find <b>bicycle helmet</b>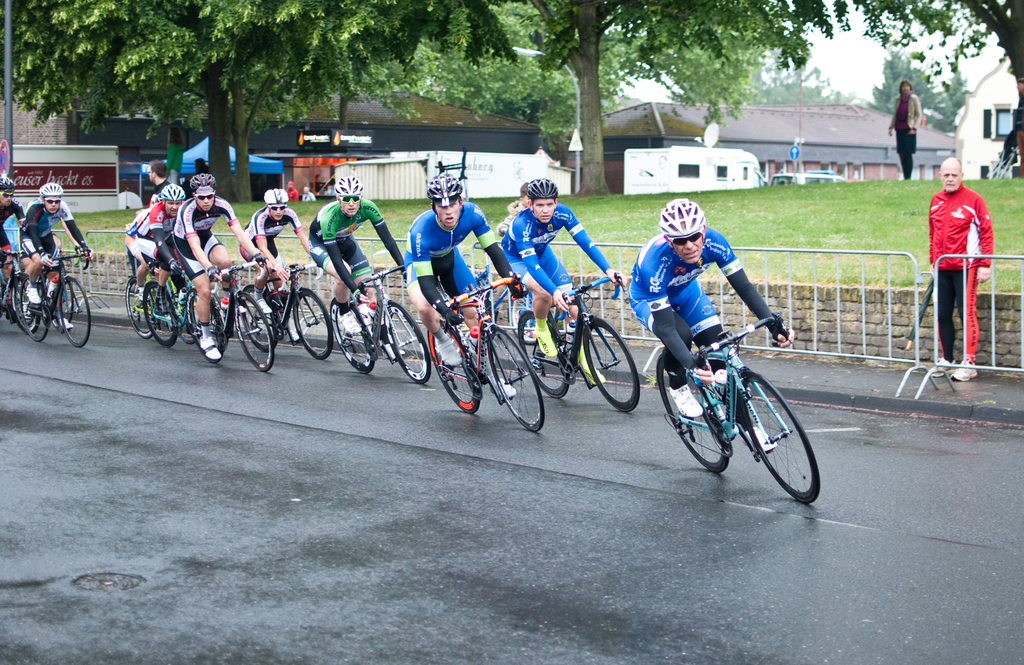
BBox(157, 180, 184, 199)
